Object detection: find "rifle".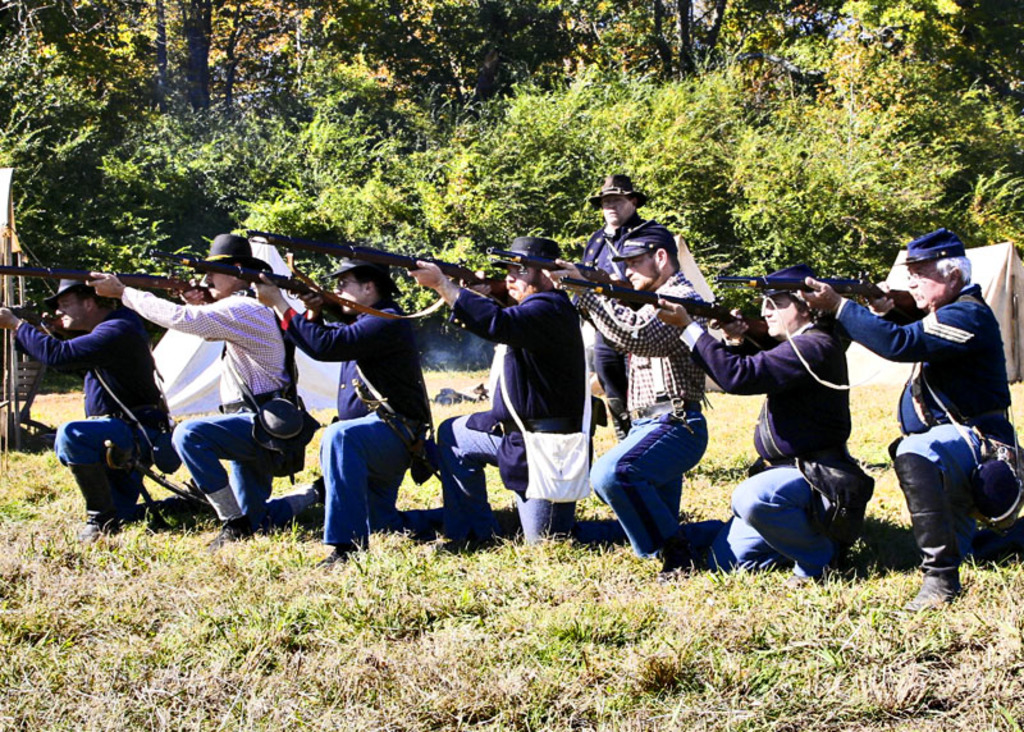
left=0, top=299, right=72, bottom=335.
